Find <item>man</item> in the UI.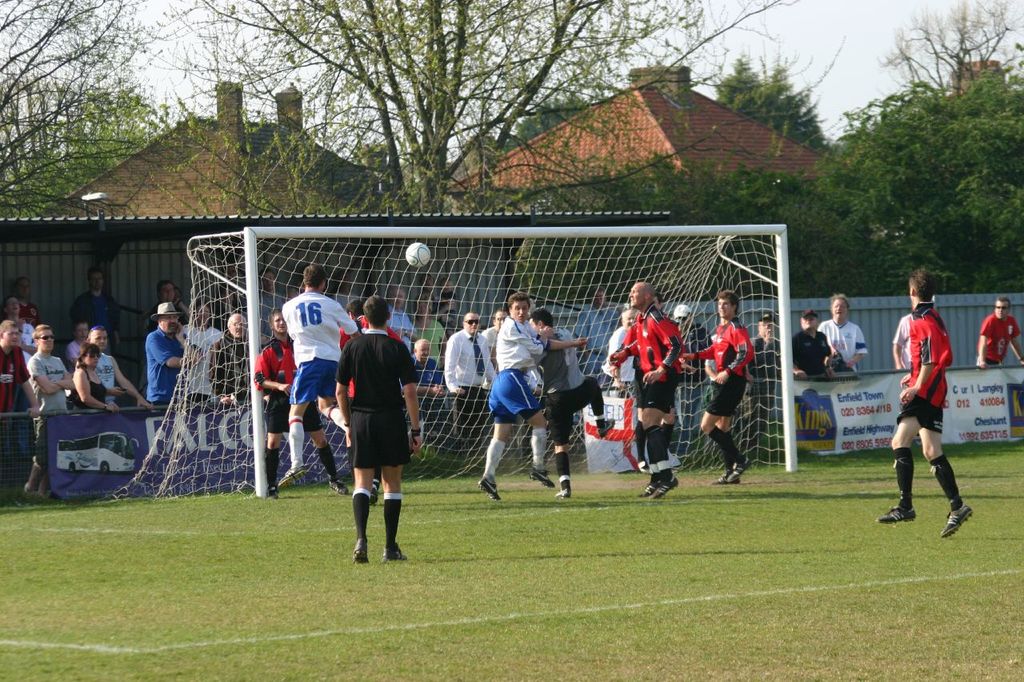
UI element at rect(415, 272, 456, 339).
